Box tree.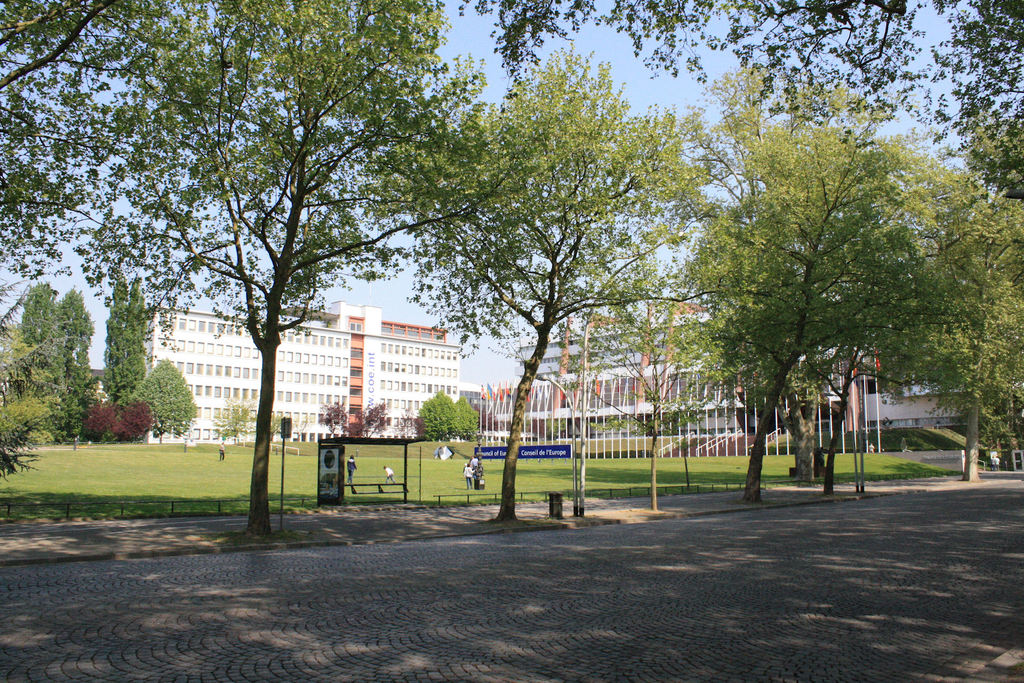
<box>99,284,145,388</box>.
